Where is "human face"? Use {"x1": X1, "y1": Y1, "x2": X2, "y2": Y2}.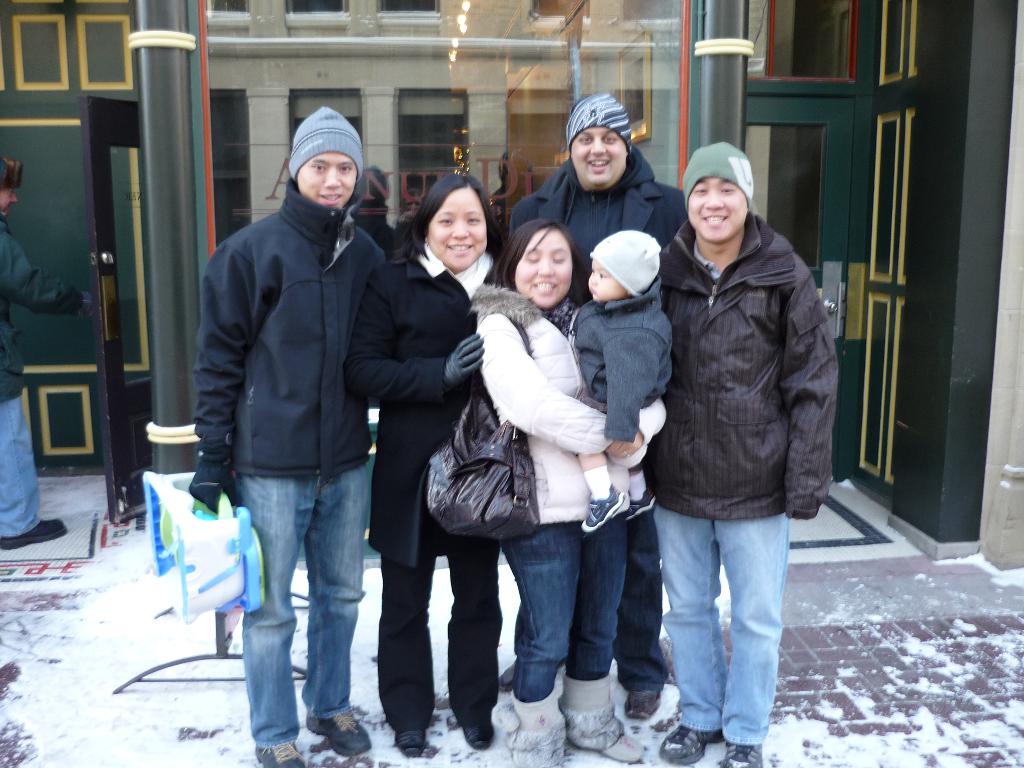
{"x1": 588, "y1": 266, "x2": 626, "y2": 302}.
